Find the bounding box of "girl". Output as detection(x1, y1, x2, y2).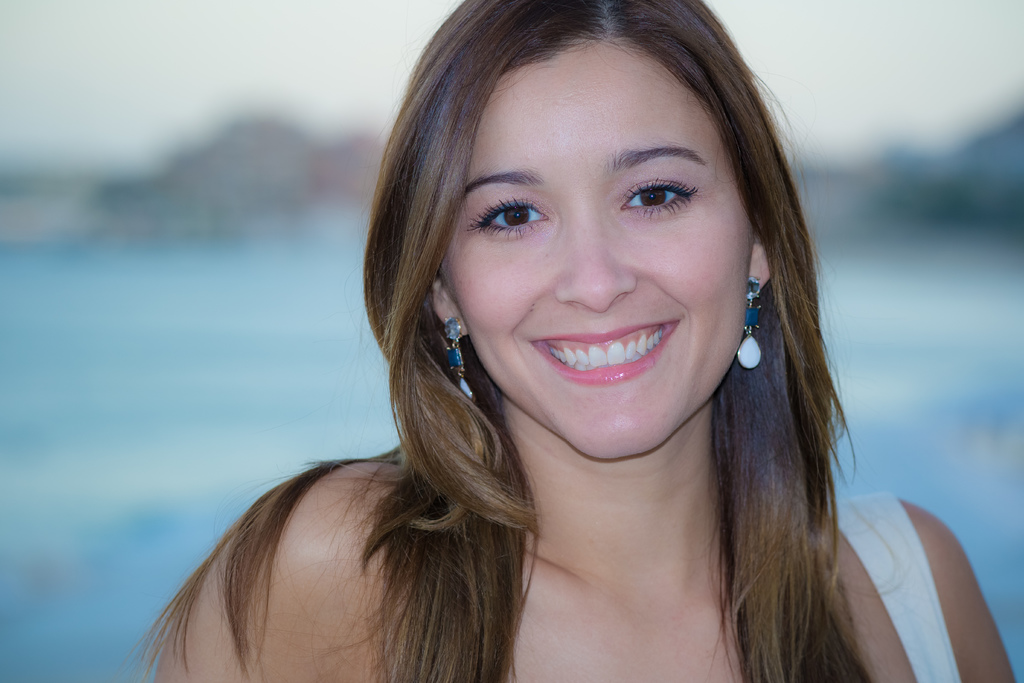
detection(118, 0, 1016, 682).
